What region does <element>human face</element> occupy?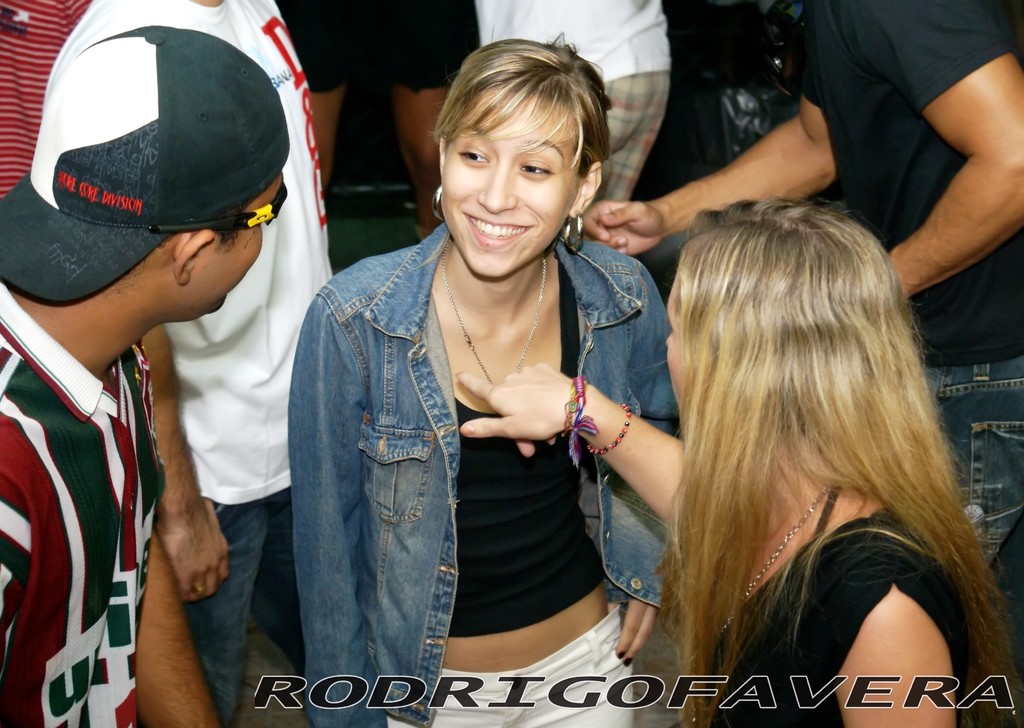
443 101 580 282.
